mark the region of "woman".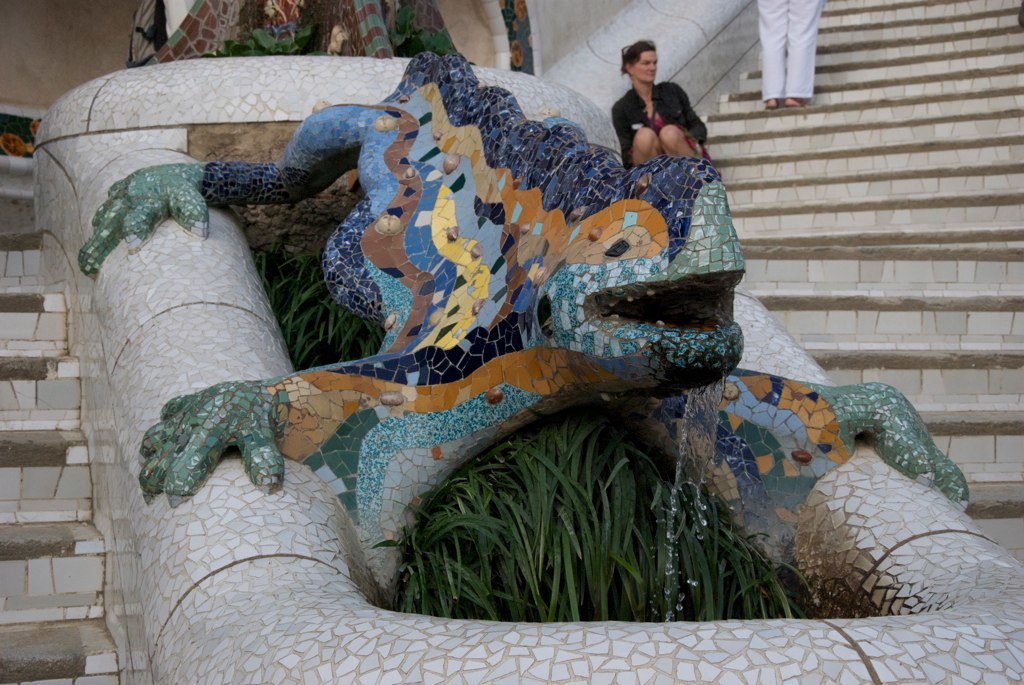
Region: select_region(598, 37, 705, 189).
